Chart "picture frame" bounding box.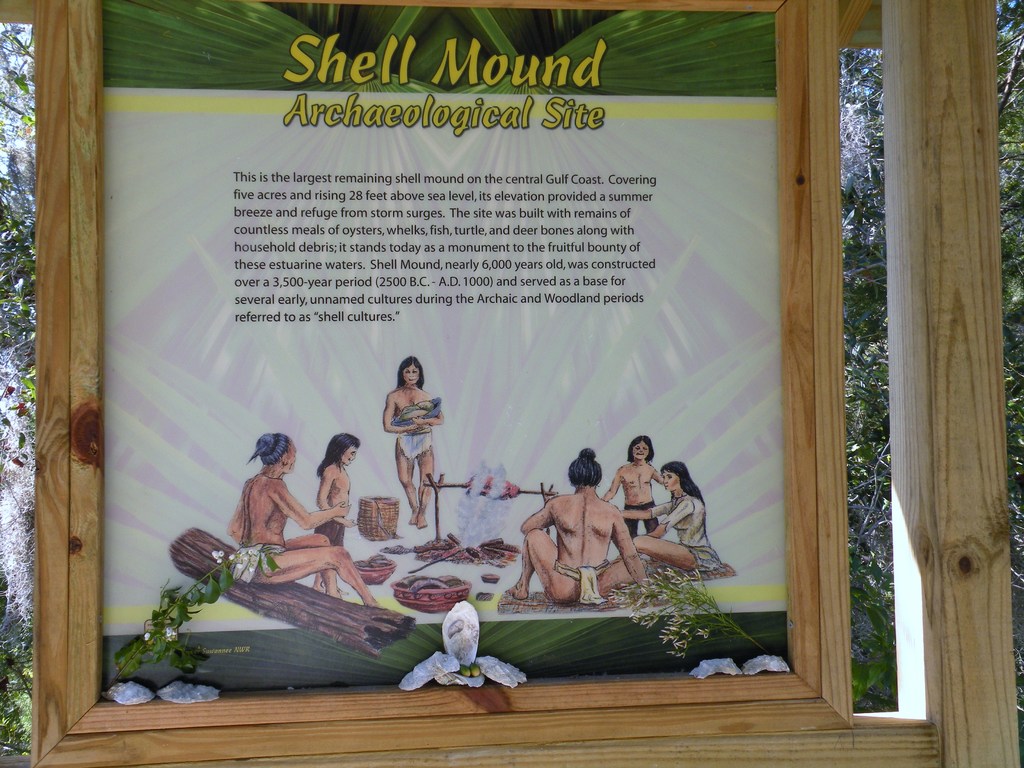
Charted: (x1=37, y1=0, x2=970, y2=767).
